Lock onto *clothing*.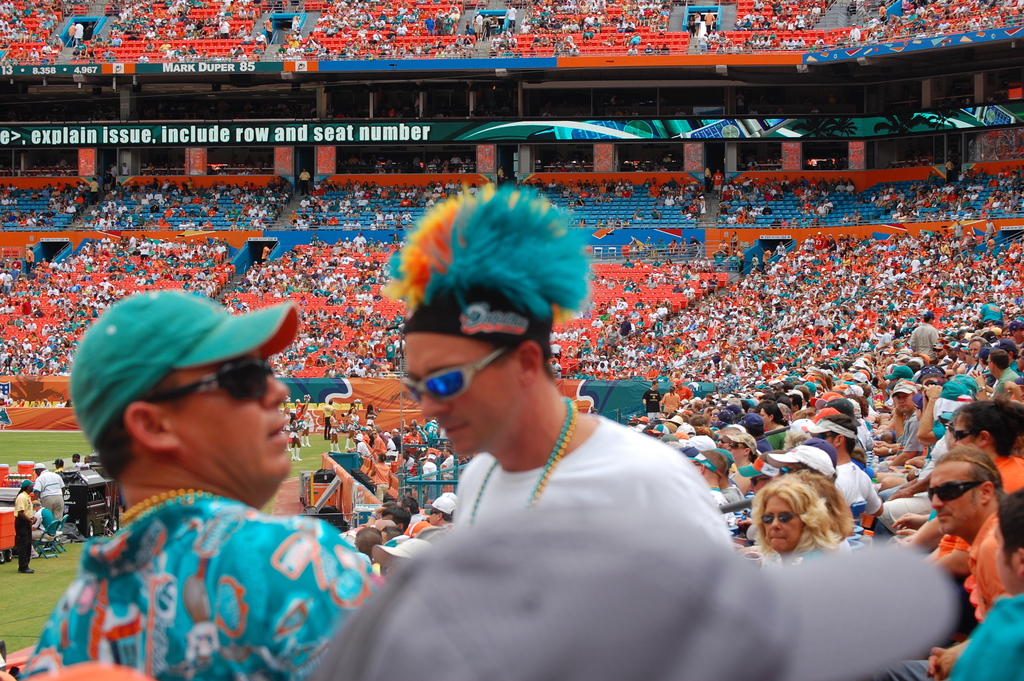
Locked: [x1=148, y1=220, x2=160, y2=233].
